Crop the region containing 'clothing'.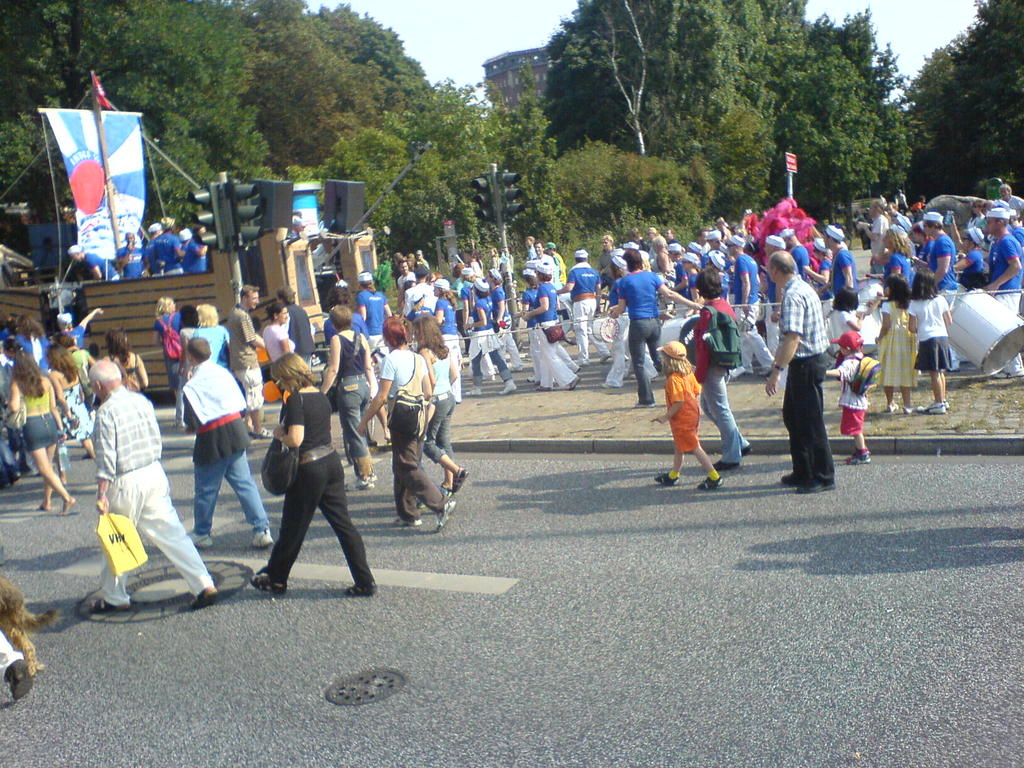
Crop region: box=[988, 232, 1023, 375].
